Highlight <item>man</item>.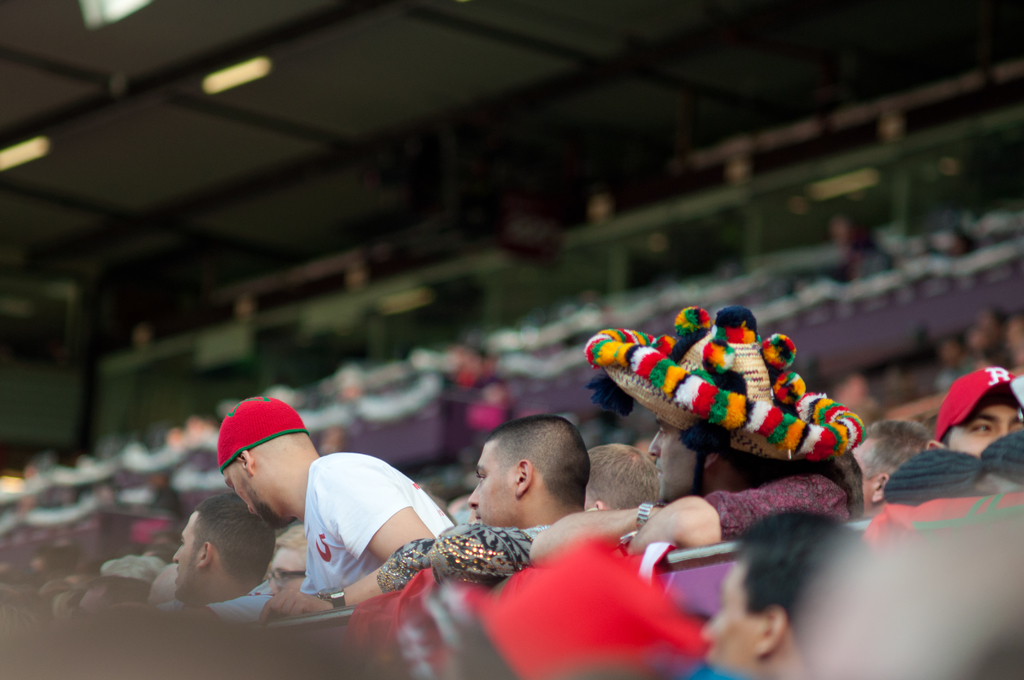
Highlighted region: 582:443:662:512.
